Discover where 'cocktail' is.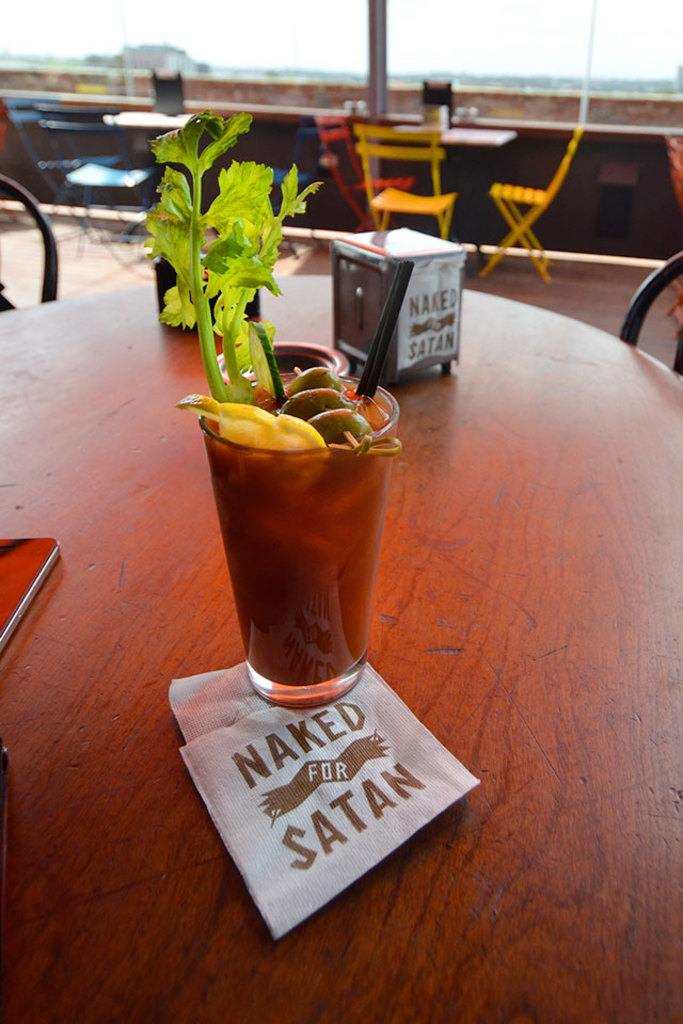
Discovered at (201,369,410,713).
